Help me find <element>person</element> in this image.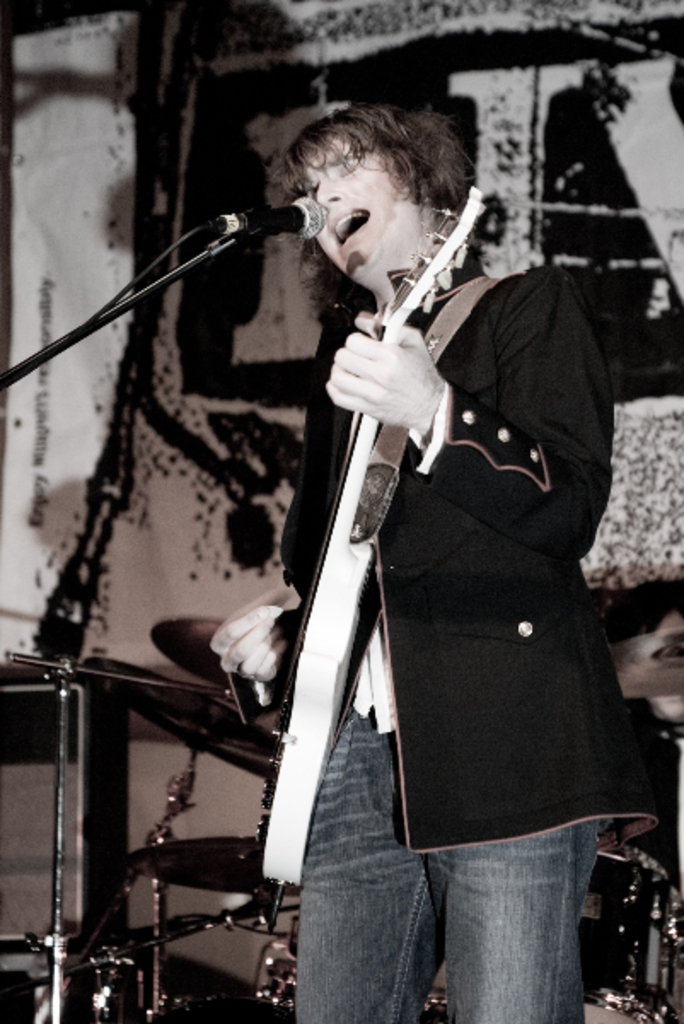
Found it: locate(235, 79, 544, 1023).
